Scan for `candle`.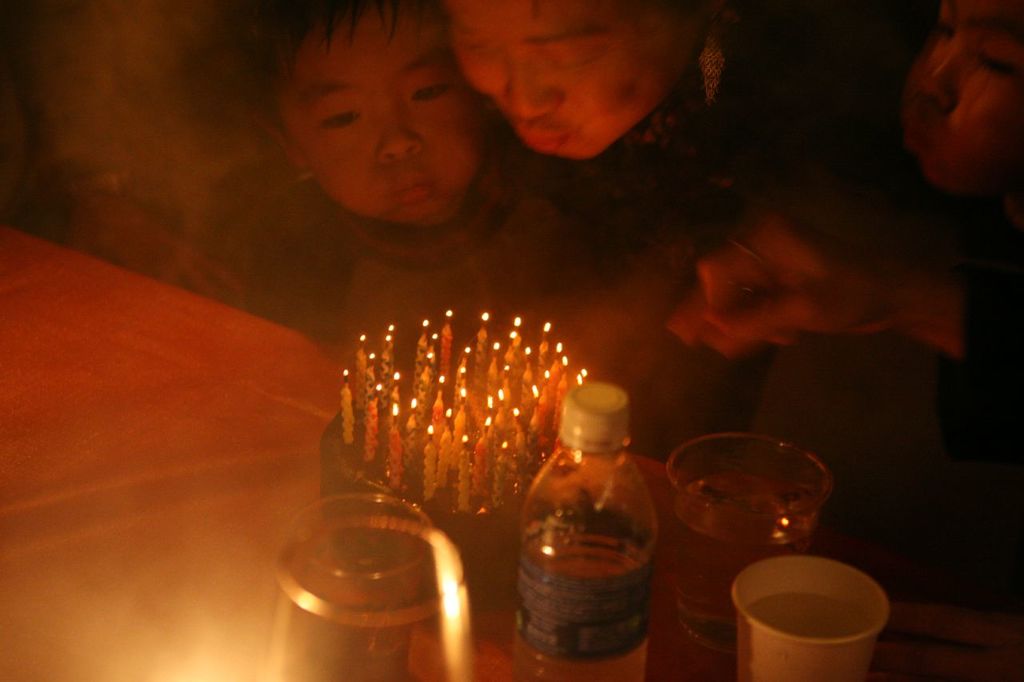
Scan result: 339:369:351:445.
